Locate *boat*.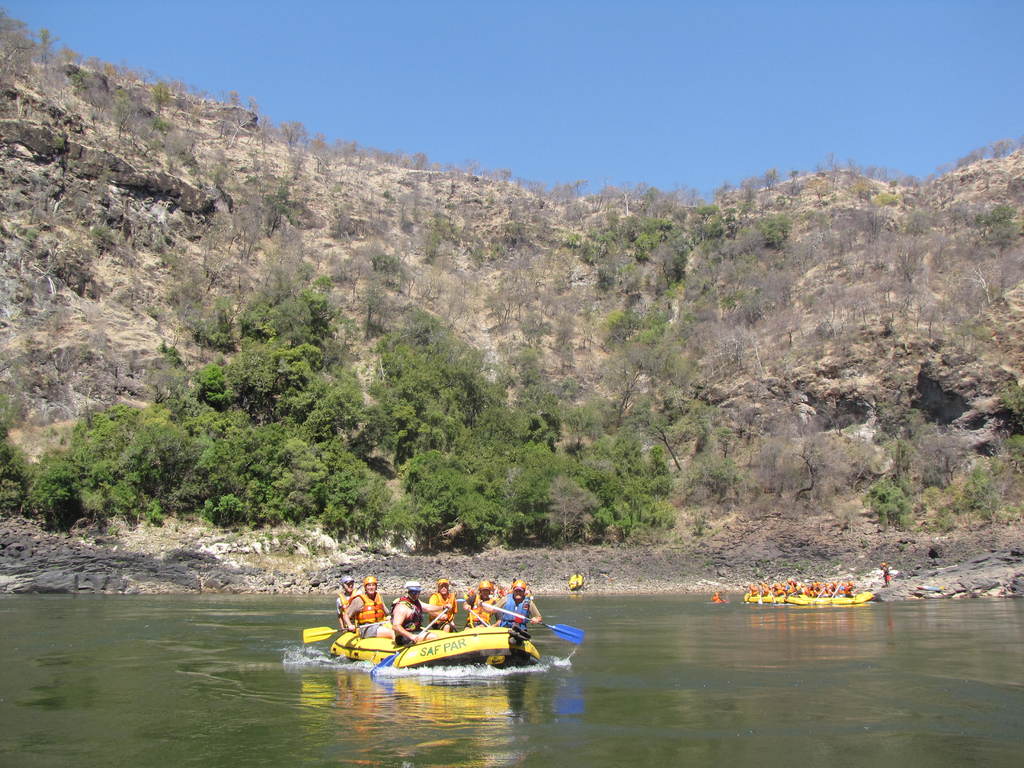
Bounding box: 788/587/877/605.
